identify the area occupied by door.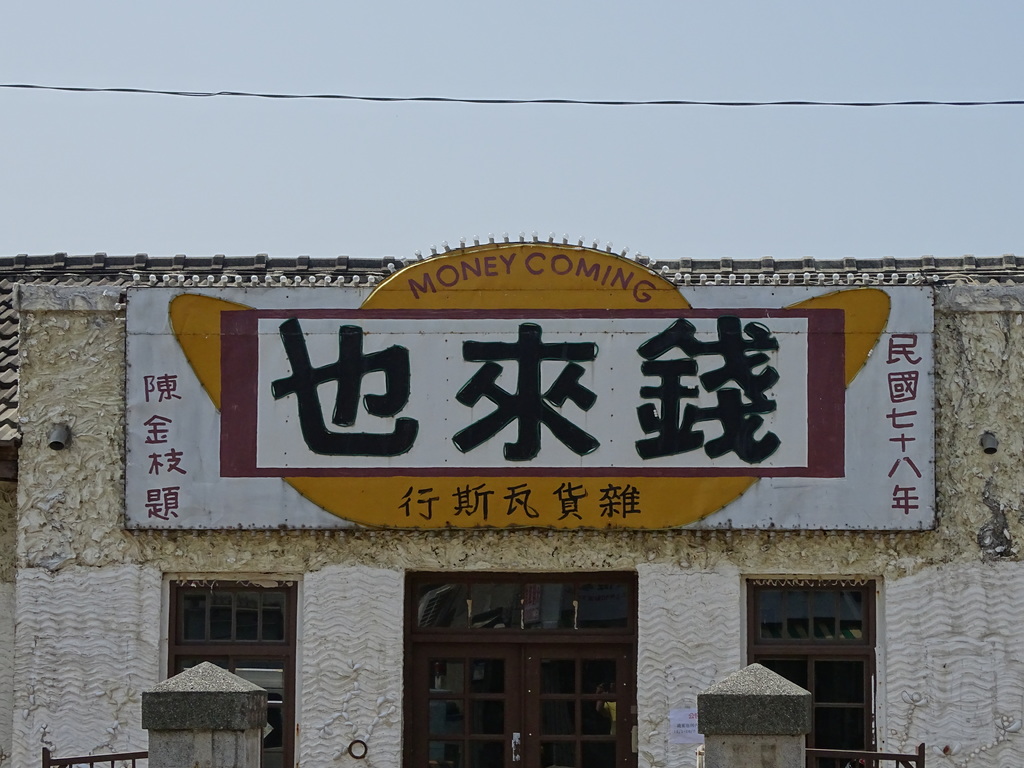
Area: 412:631:634:767.
